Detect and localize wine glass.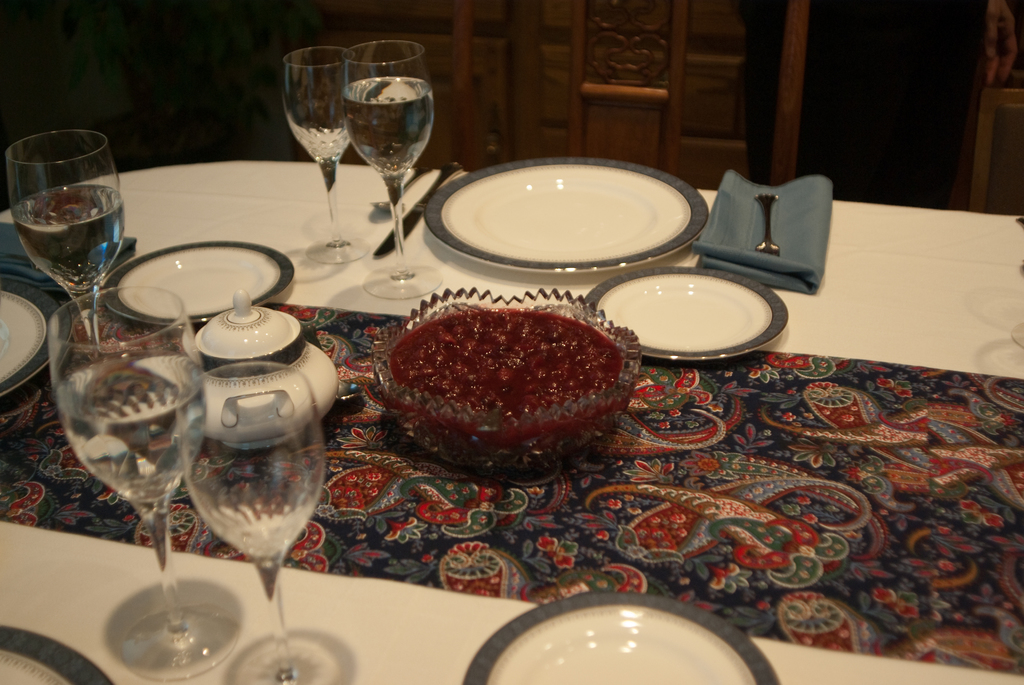
Localized at 49, 286, 205, 684.
